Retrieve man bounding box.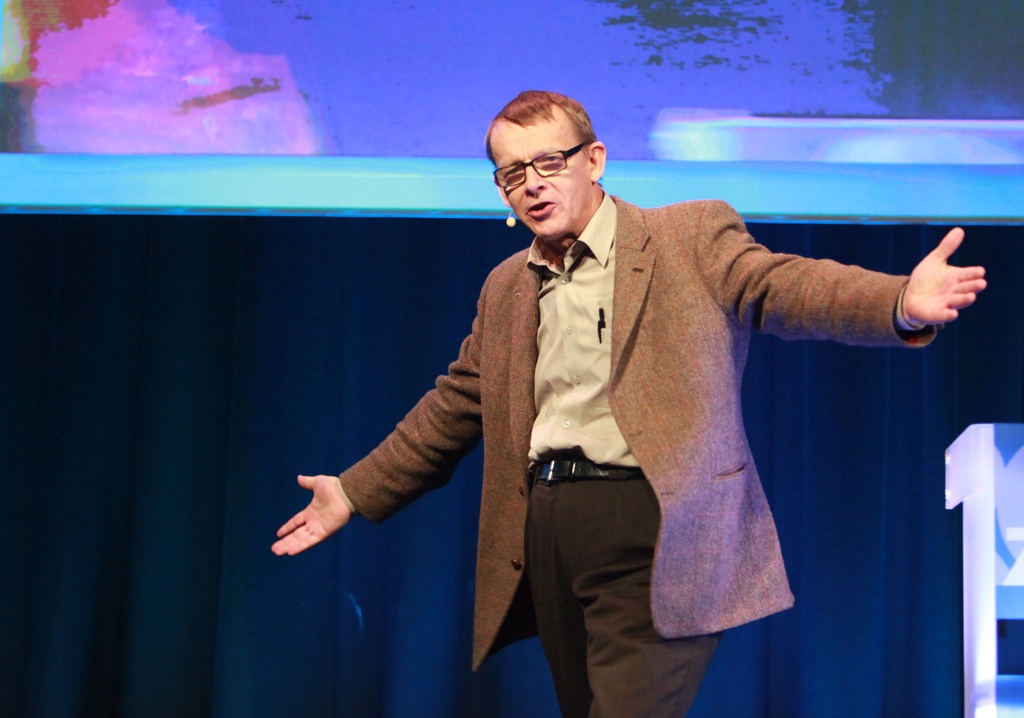
Bounding box: BBox(264, 89, 1007, 717).
